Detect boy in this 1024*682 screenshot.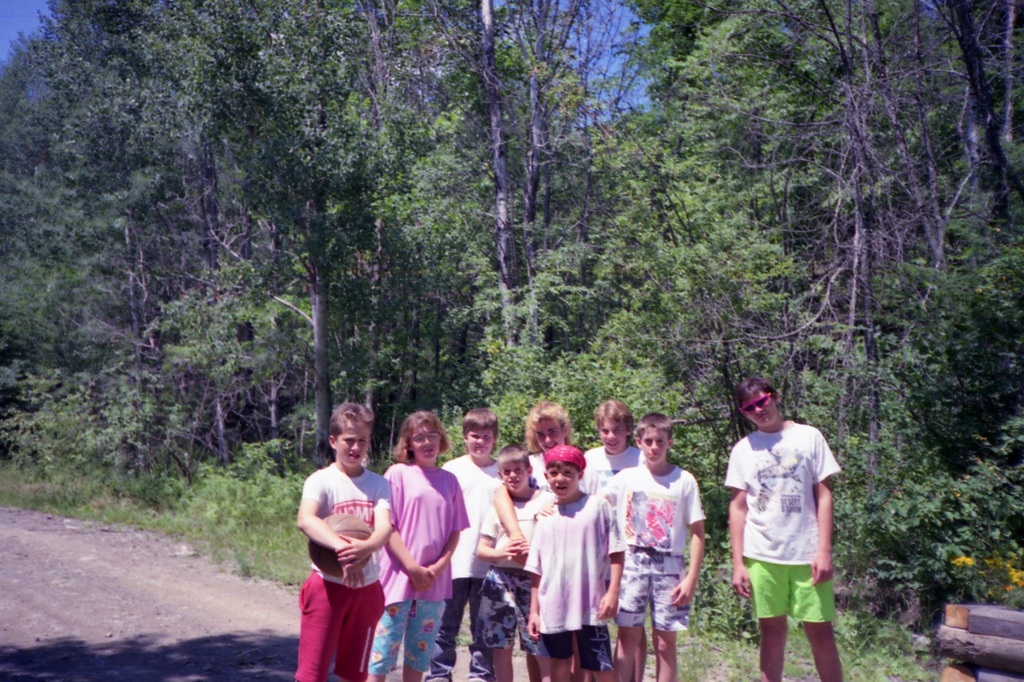
Detection: bbox=[285, 403, 397, 681].
